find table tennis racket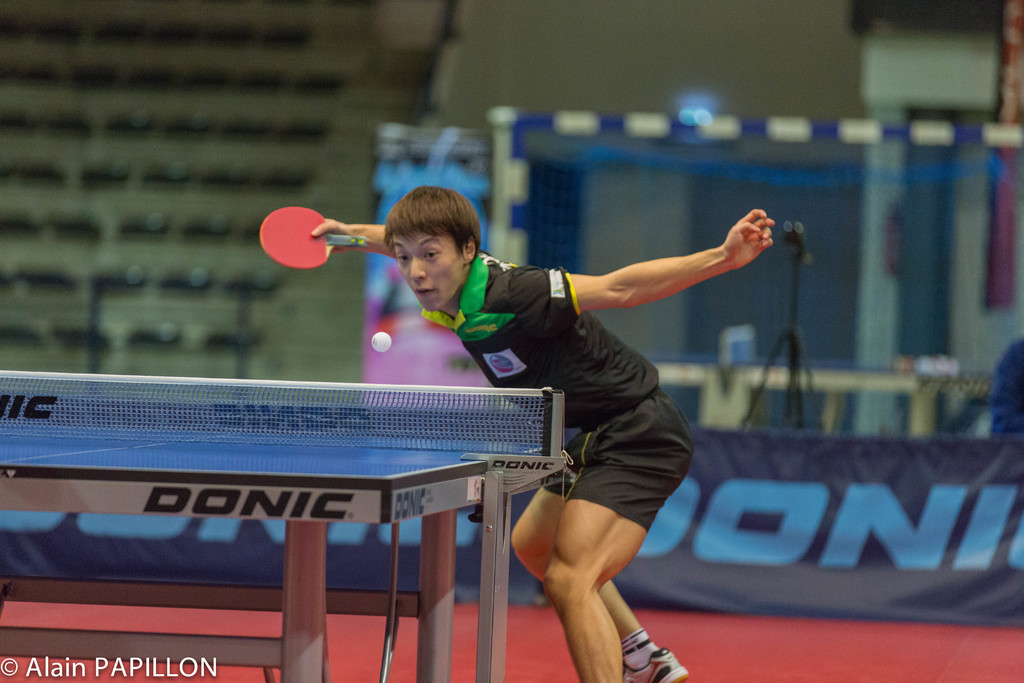
l=262, t=208, r=370, b=272
